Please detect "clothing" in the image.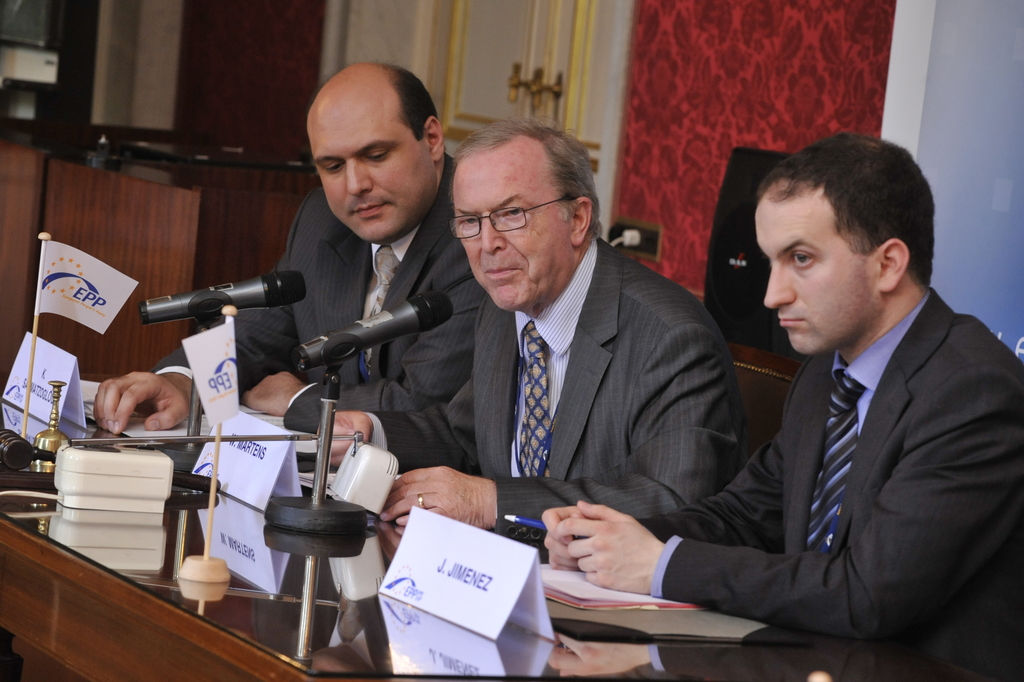
region(637, 229, 1015, 668).
